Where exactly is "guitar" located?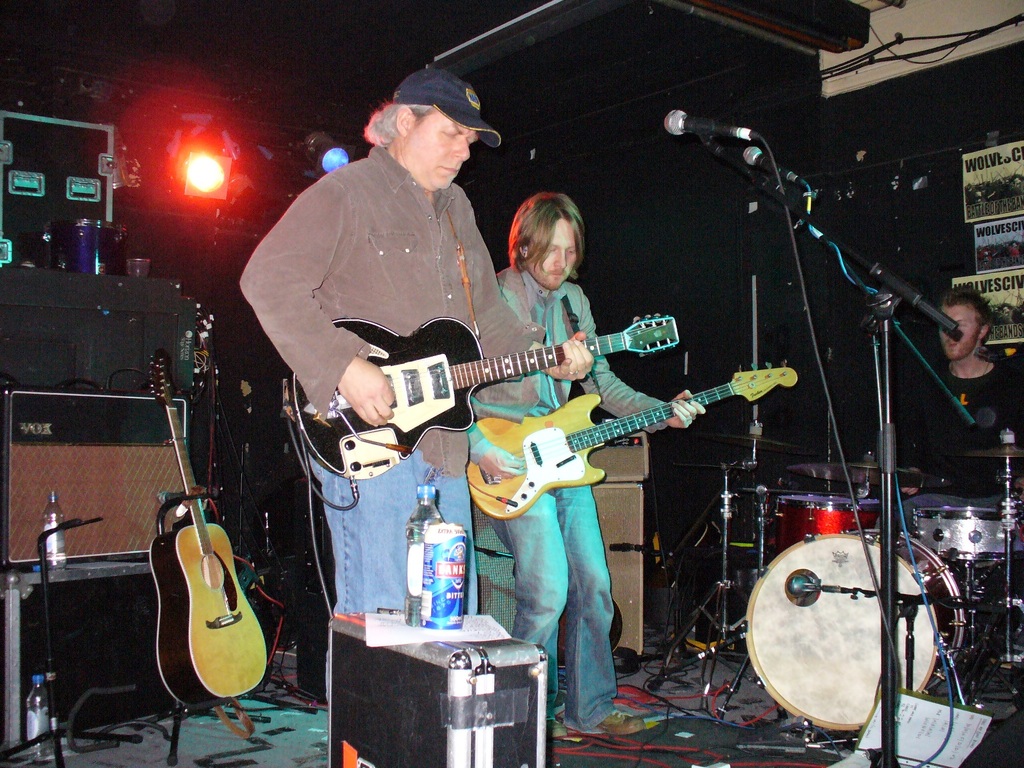
Its bounding box is <box>150,347,269,707</box>.
